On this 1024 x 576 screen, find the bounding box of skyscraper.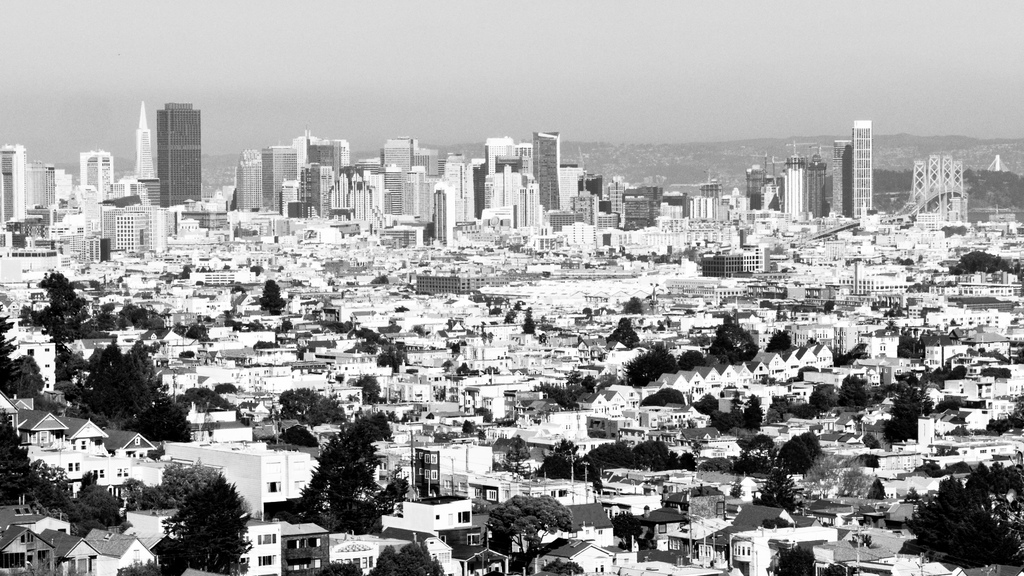
Bounding box: region(856, 121, 876, 221).
